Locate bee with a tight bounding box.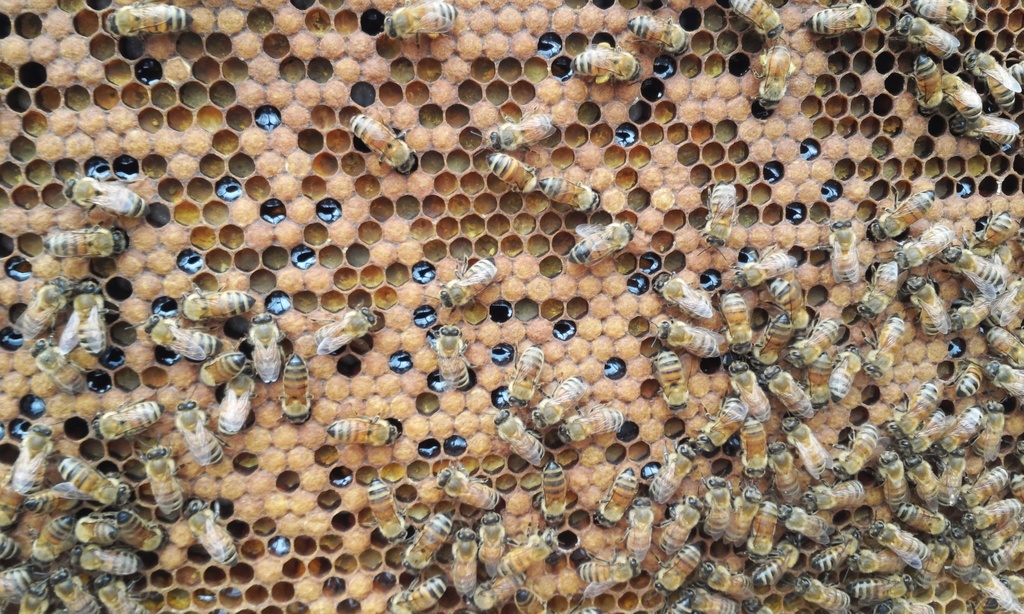
893, 216, 958, 281.
